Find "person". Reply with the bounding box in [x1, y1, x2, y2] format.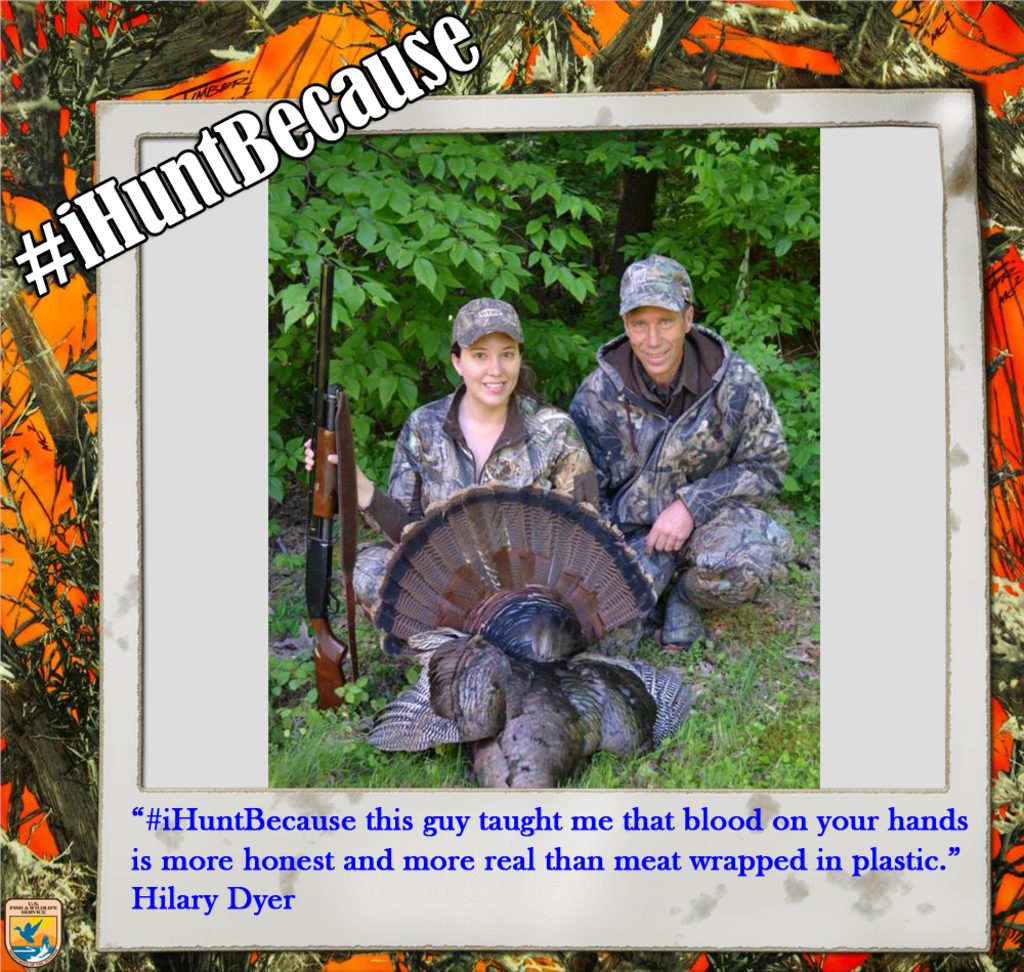
[302, 294, 593, 643].
